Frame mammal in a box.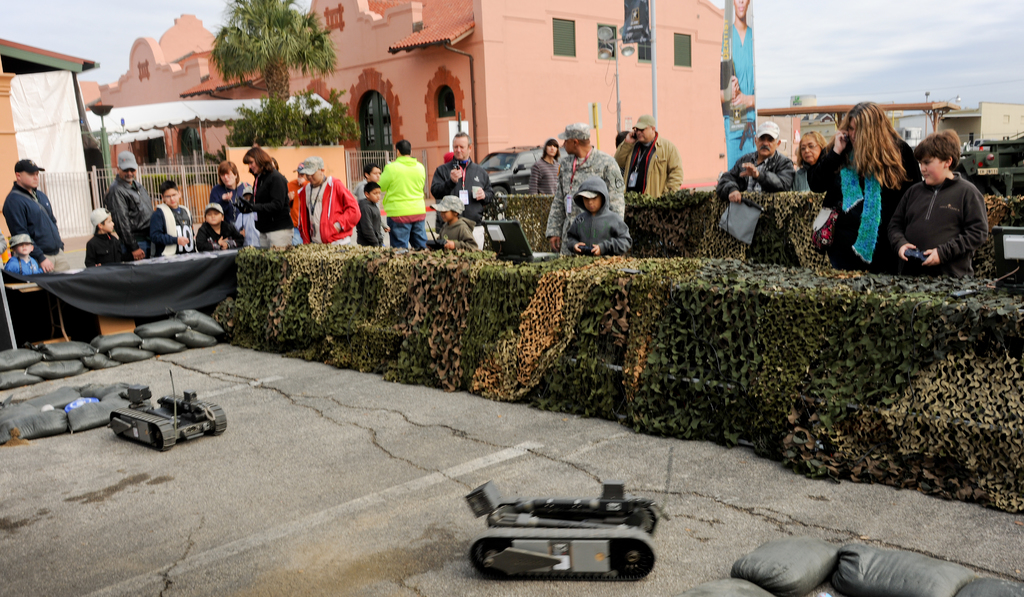
720:120:800:203.
